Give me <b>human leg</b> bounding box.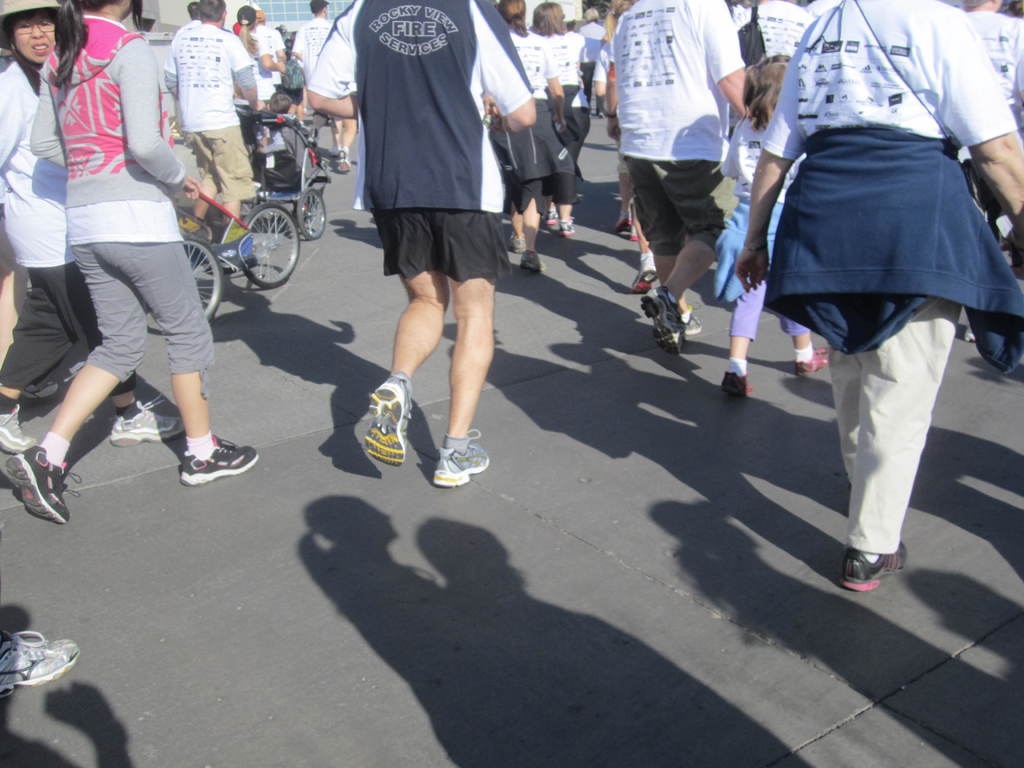
x1=508, y1=195, x2=577, y2=268.
